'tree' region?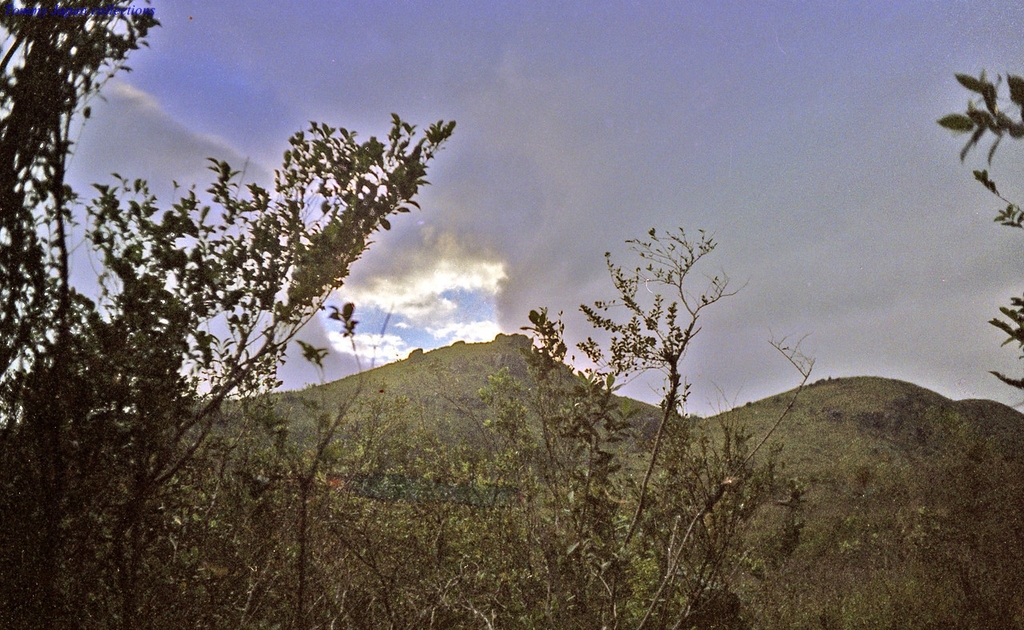
<box>790,421,1023,629</box>
